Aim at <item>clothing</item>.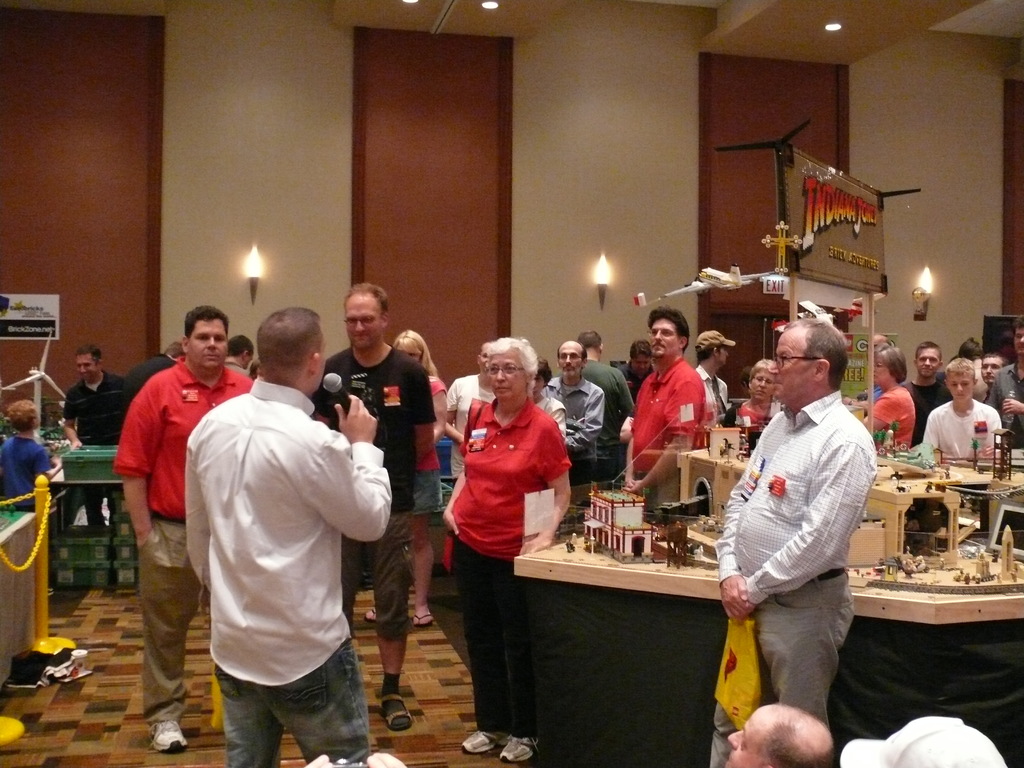
Aimed at 447:375:483:454.
